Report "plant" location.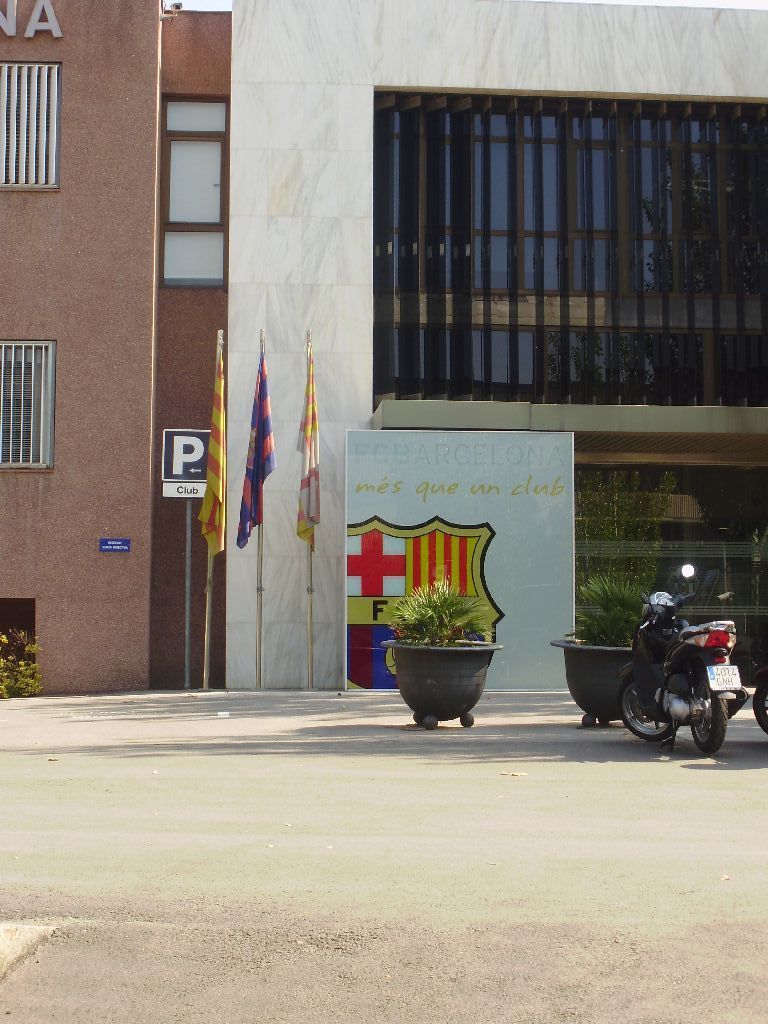
Report: region(561, 570, 662, 653).
